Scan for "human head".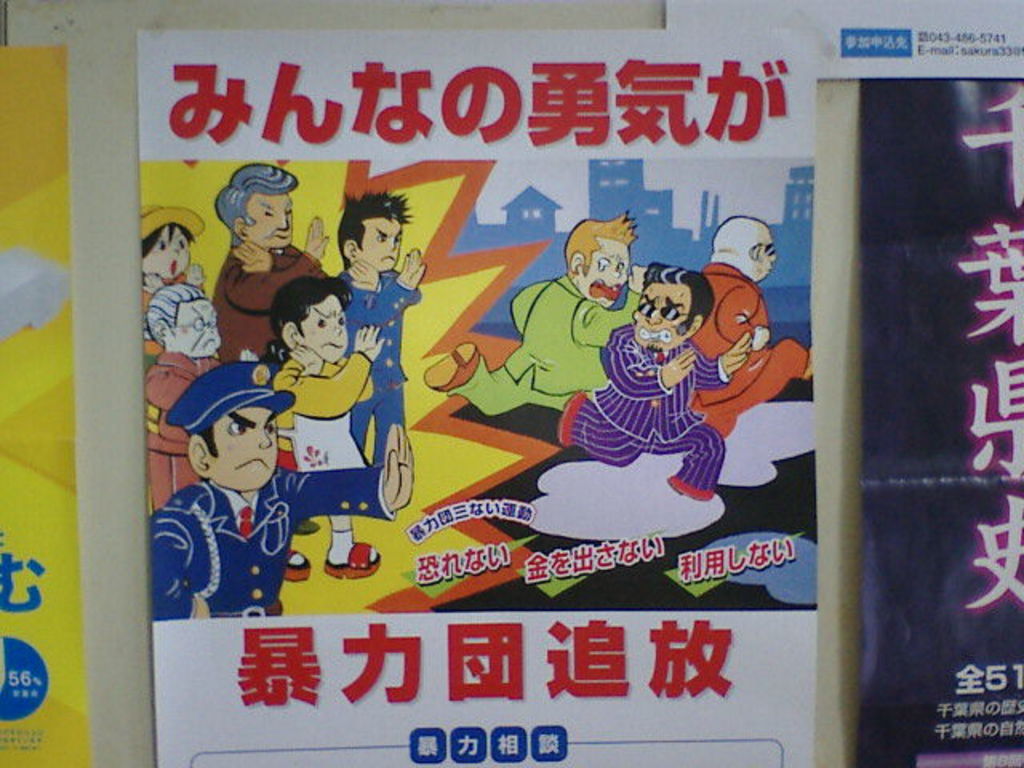
Scan result: [275, 282, 354, 365].
